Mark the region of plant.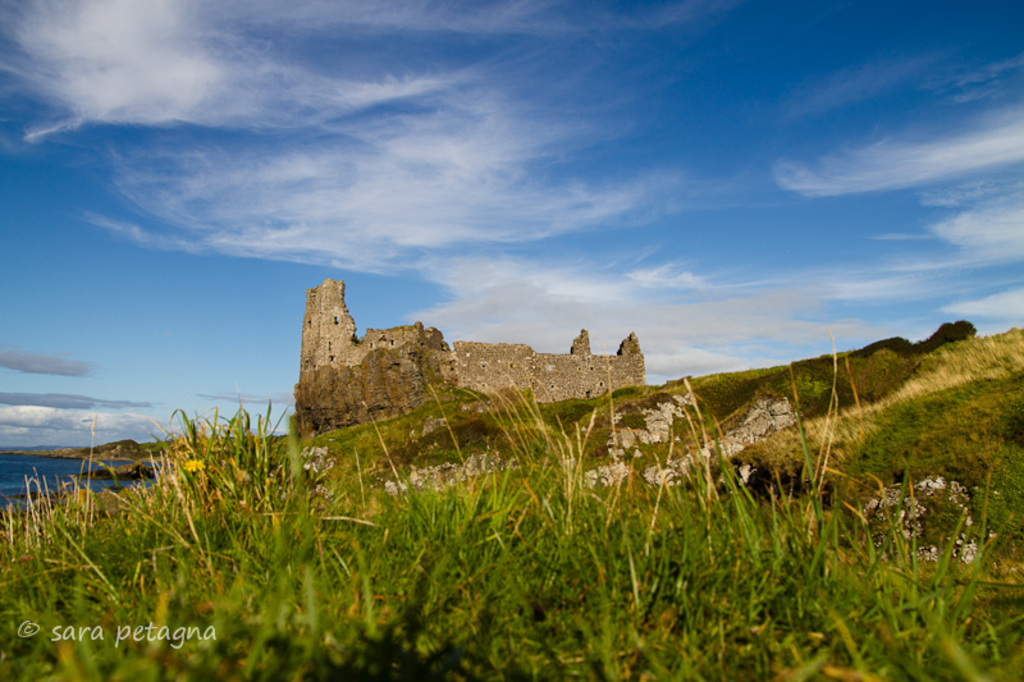
Region: 696, 333, 1023, 587.
